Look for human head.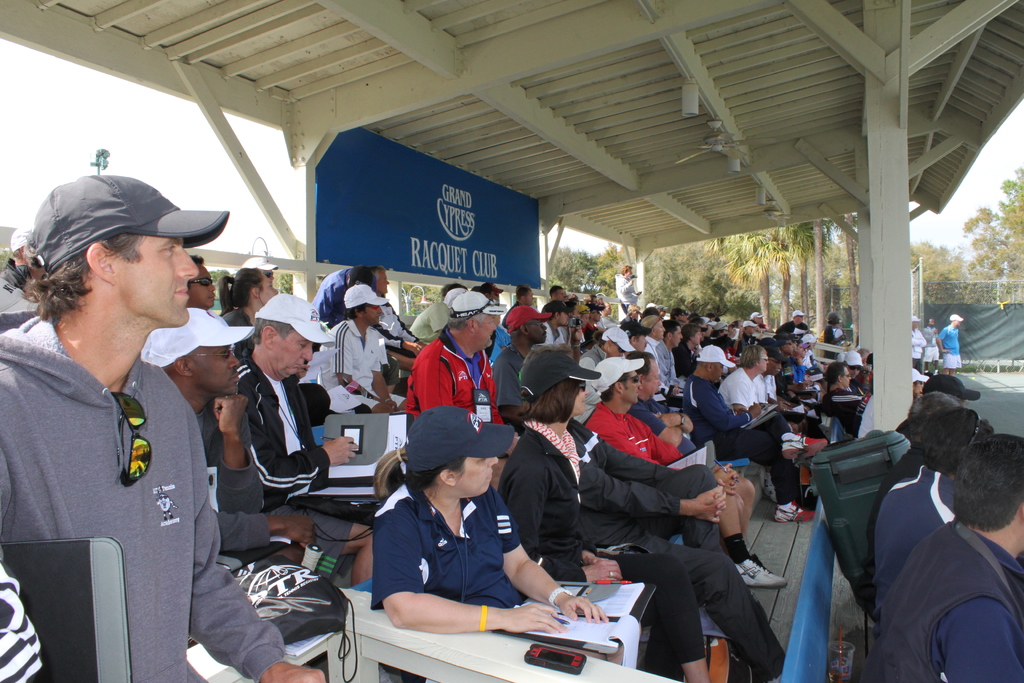
Found: crop(760, 343, 781, 379).
